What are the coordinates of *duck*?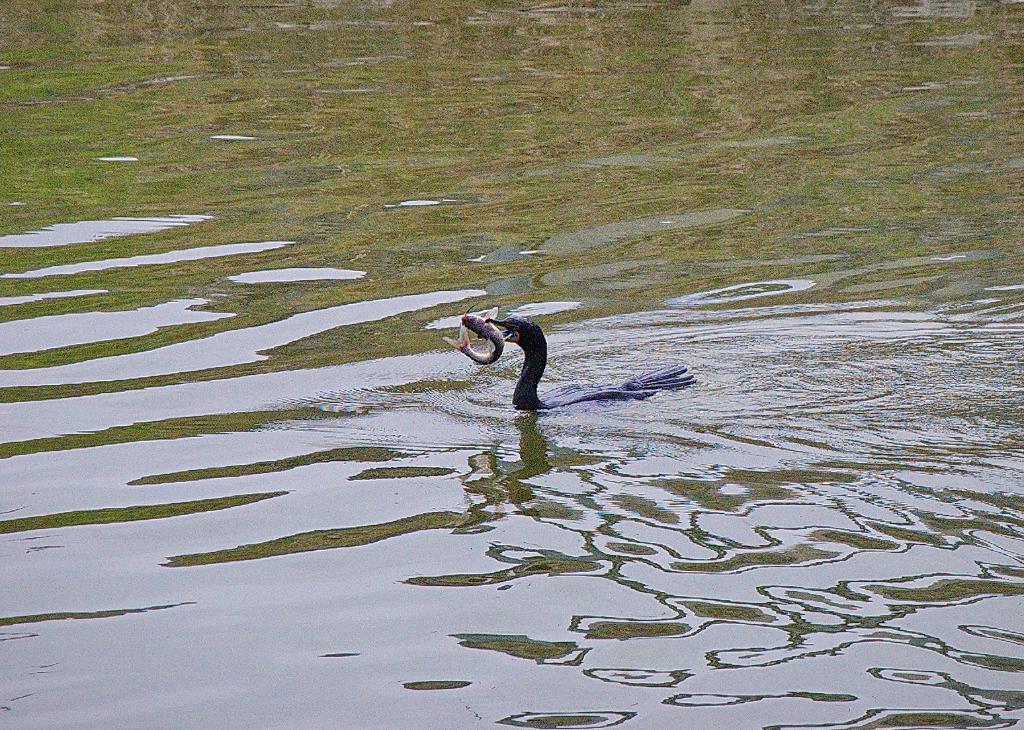
x1=433 y1=309 x2=697 y2=425.
